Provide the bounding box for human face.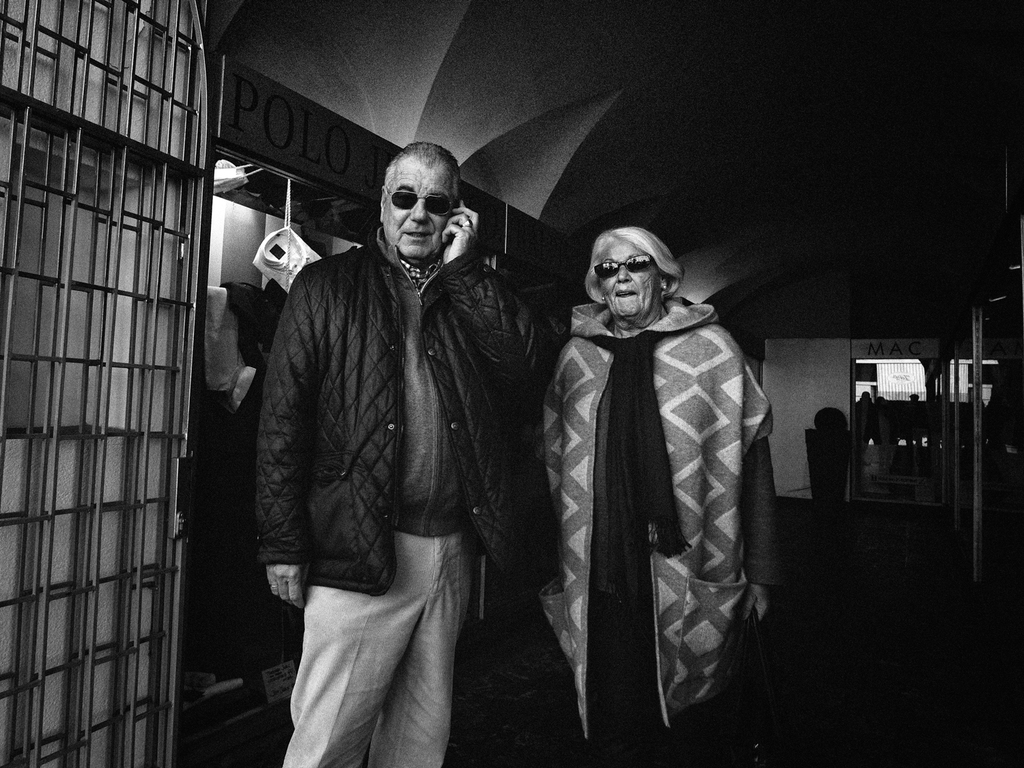
left=384, top=154, right=457, bottom=260.
